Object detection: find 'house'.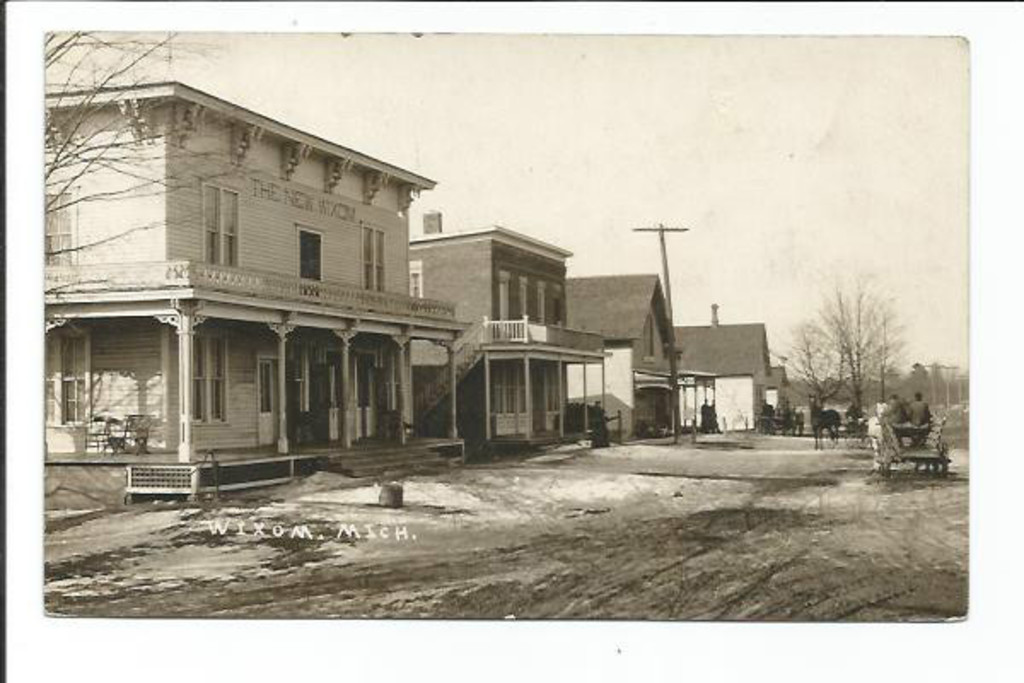
{"x1": 565, "y1": 270, "x2": 722, "y2": 441}.
